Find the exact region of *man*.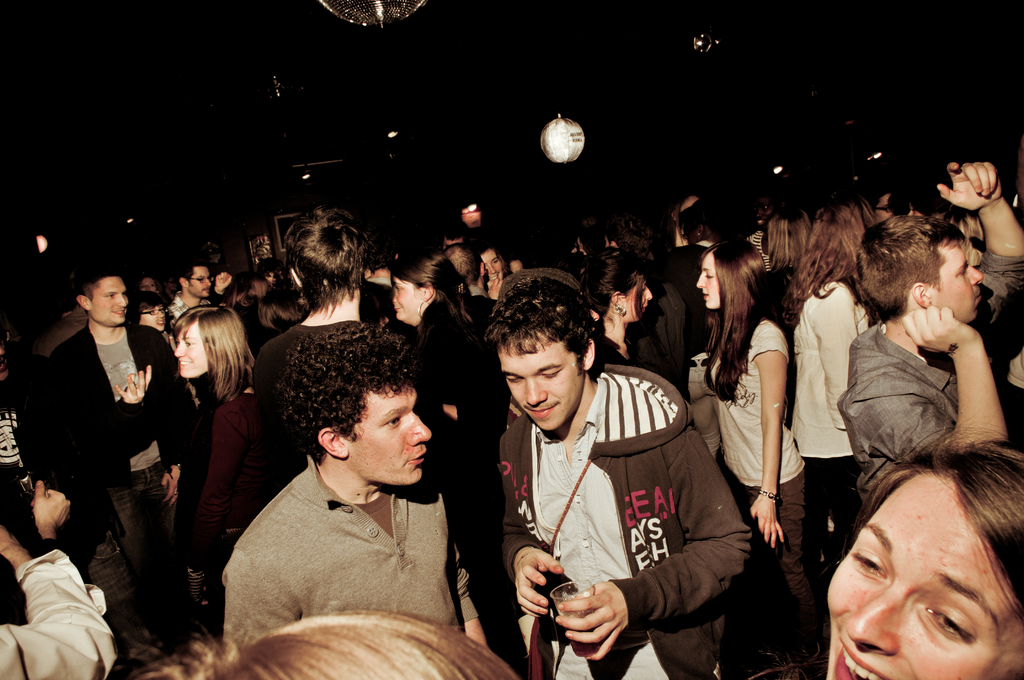
Exact region: <region>837, 161, 1023, 525</region>.
